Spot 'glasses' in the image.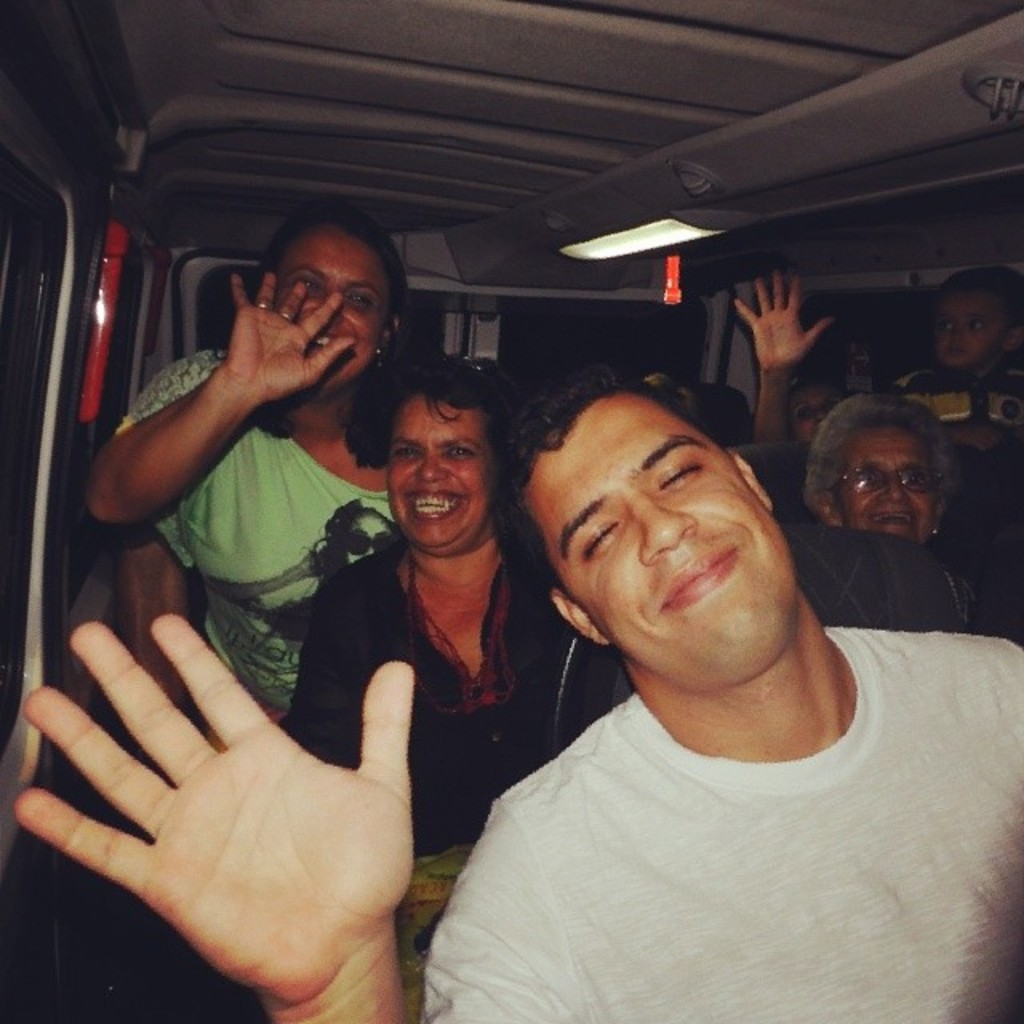
'glasses' found at {"left": 837, "top": 467, "right": 947, "bottom": 494}.
